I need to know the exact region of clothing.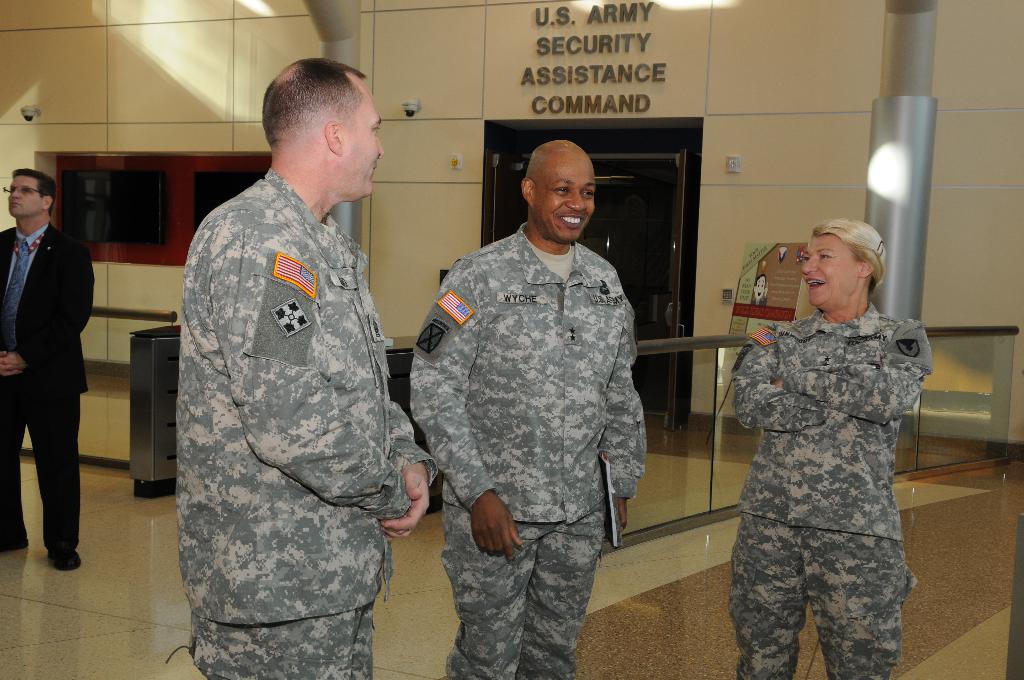
Region: detection(410, 222, 648, 679).
